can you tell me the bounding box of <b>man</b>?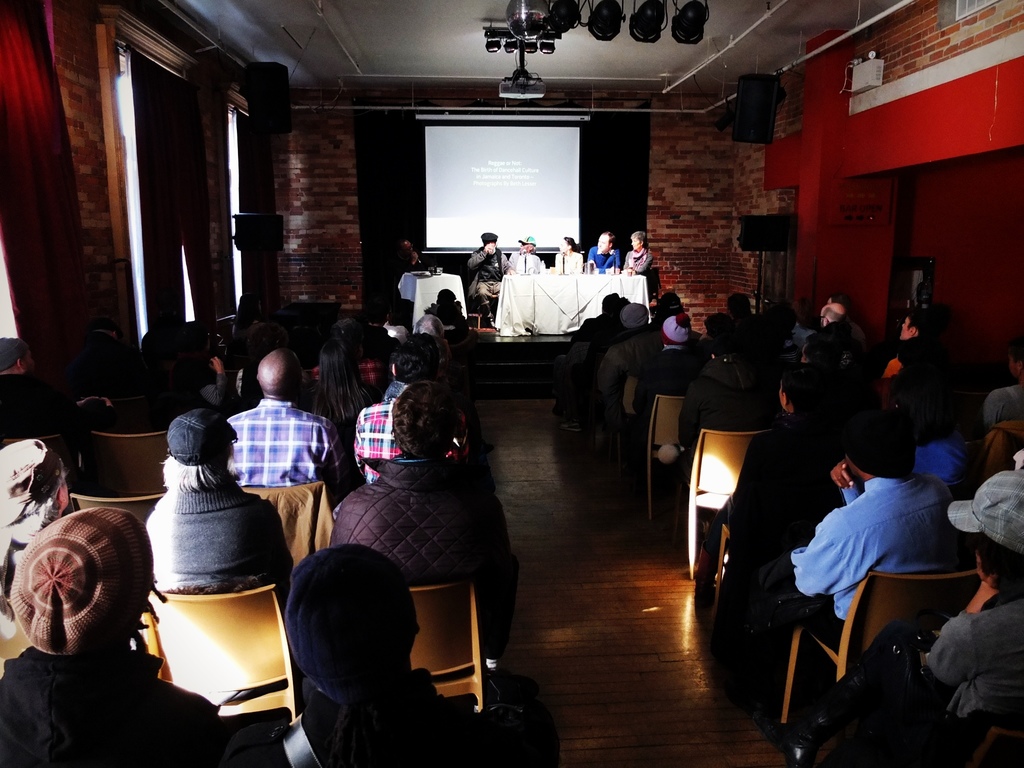
left=323, top=382, right=525, bottom=679.
